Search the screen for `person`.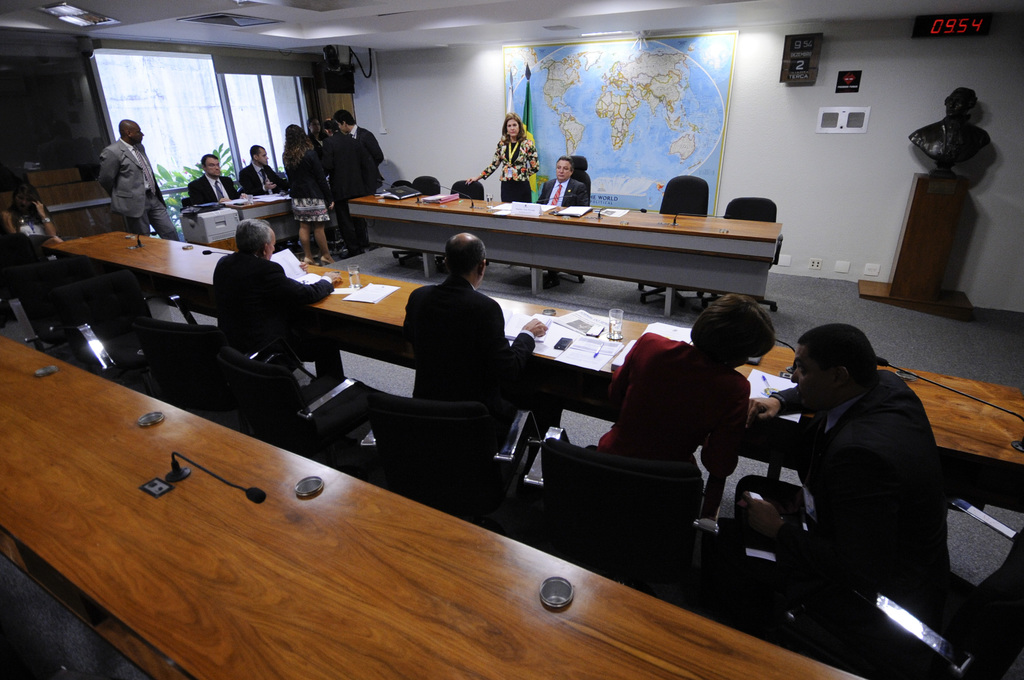
Found at bbox(189, 152, 236, 211).
